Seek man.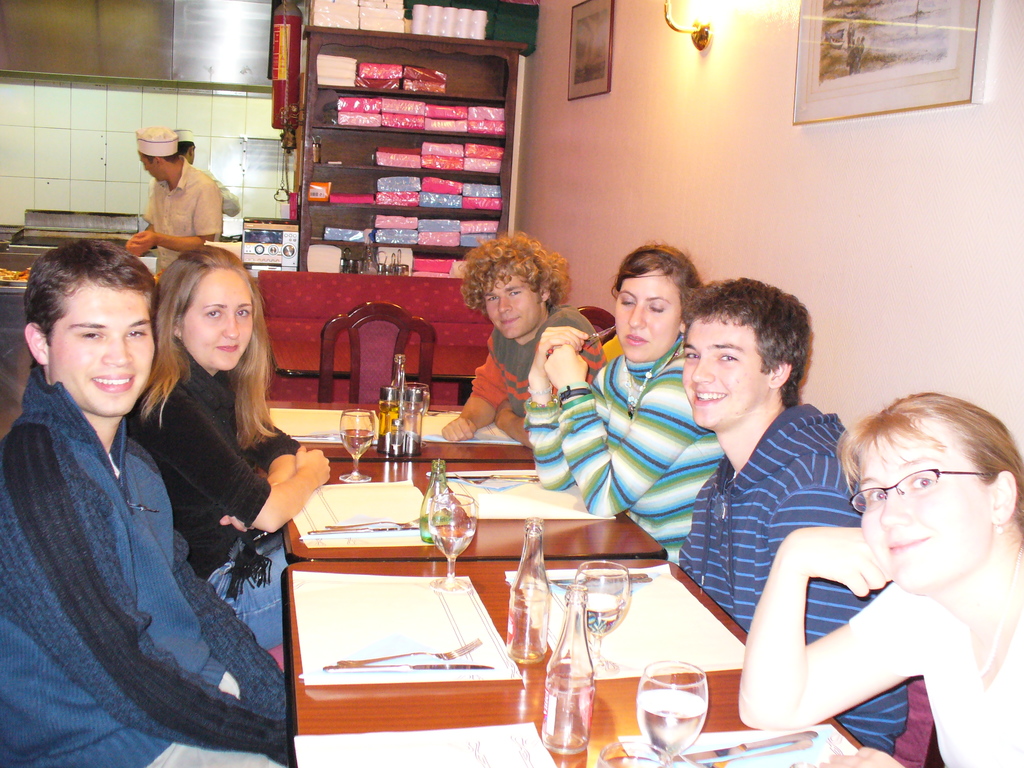
(left=113, top=130, right=231, bottom=252).
